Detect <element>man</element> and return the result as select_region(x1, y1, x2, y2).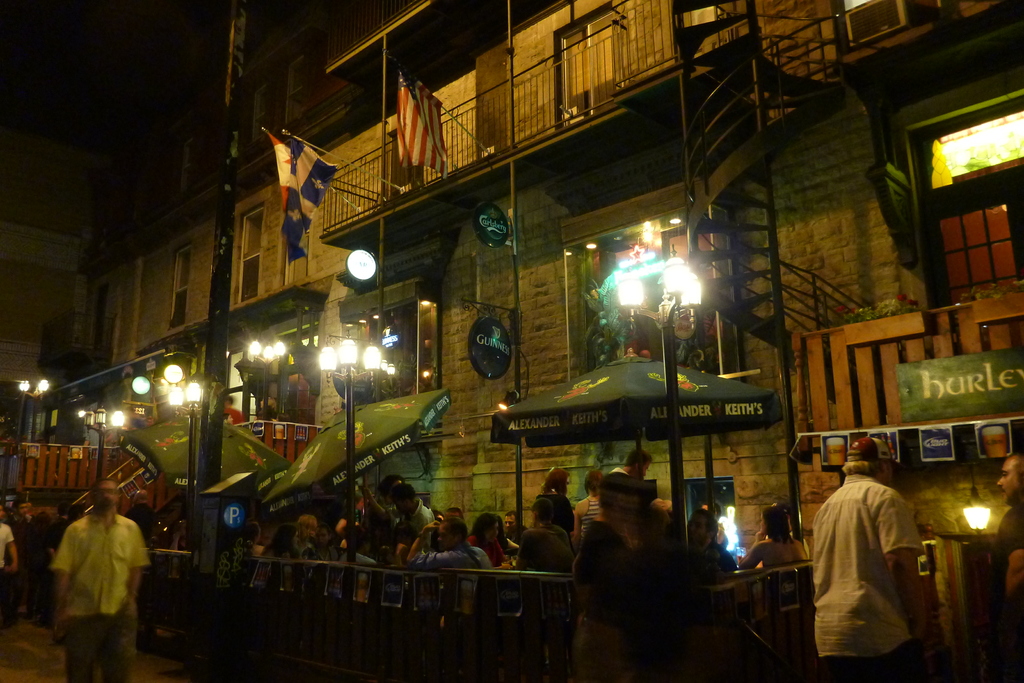
select_region(989, 452, 1023, 682).
